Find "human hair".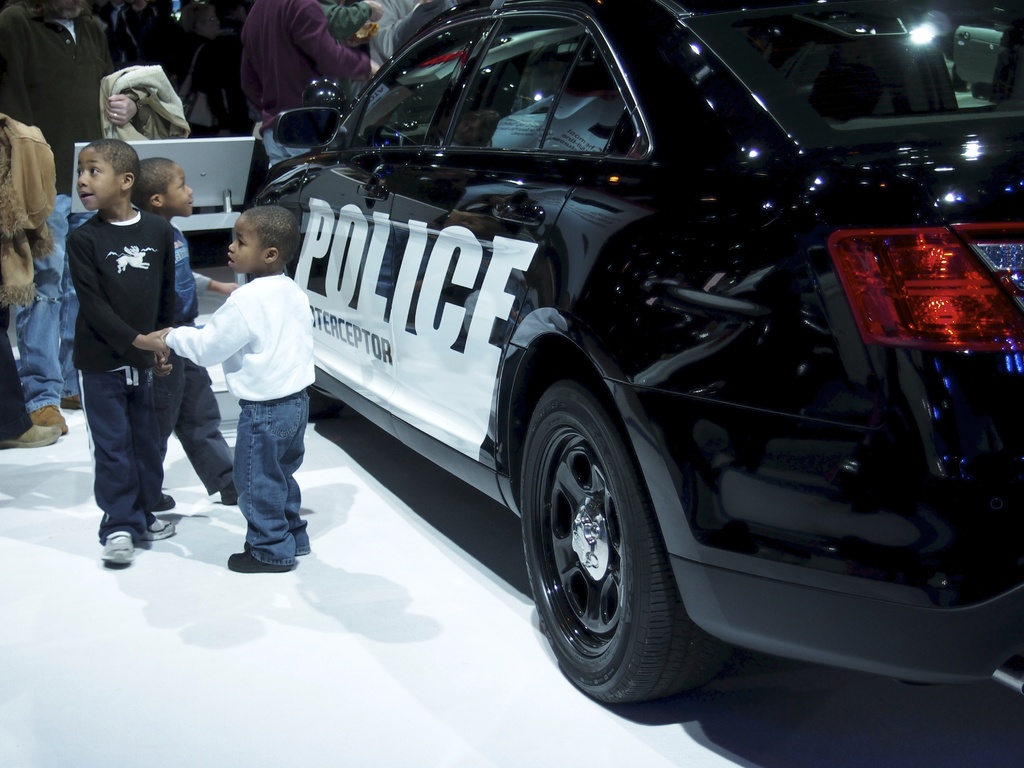
l=235, t=198, r=296, b=267.
